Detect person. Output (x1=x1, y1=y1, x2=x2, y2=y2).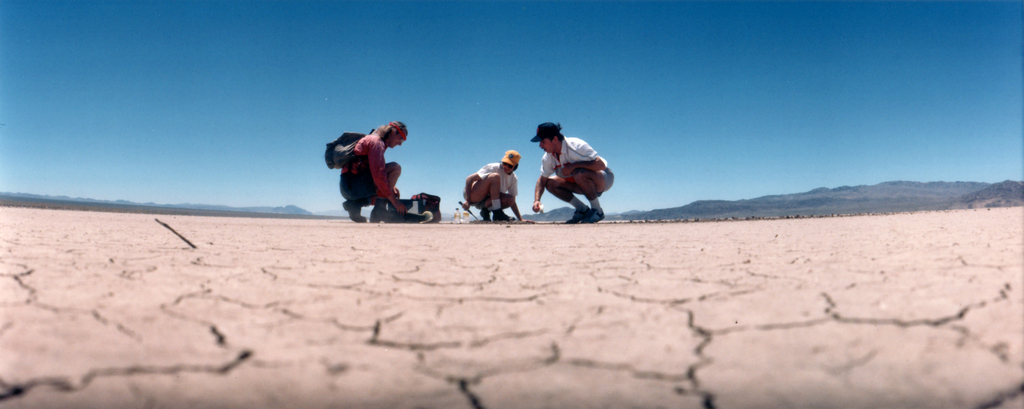
(x1=526, y1=121, x2=615, y2=221).
